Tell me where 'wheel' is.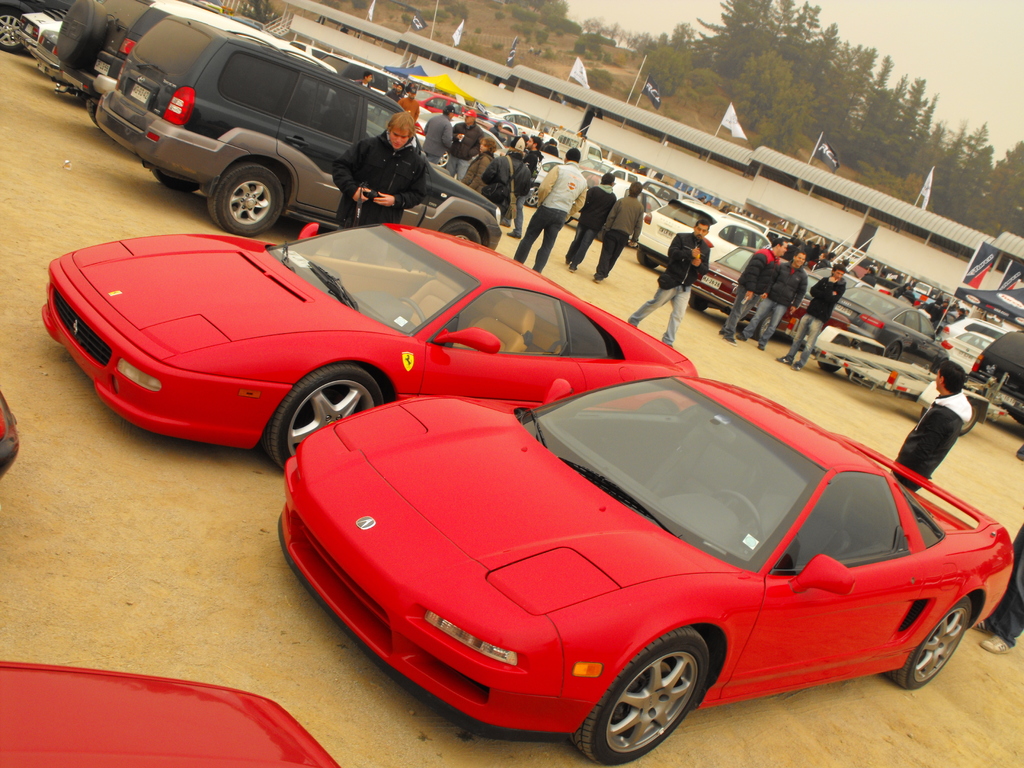
'wheel' is at box=[54, 1, 109, 68].
